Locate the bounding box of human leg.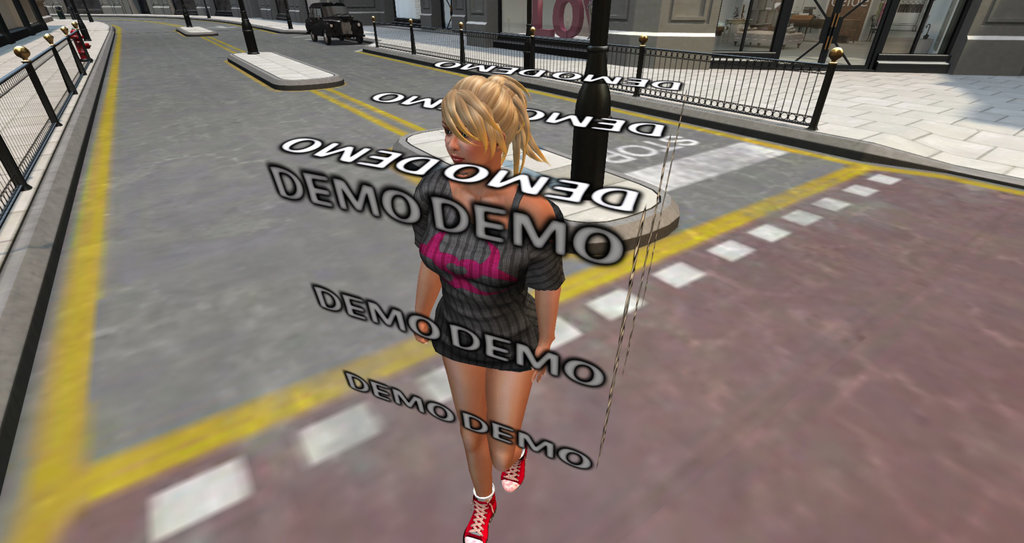
Bounding box: (443,316,531,542).
